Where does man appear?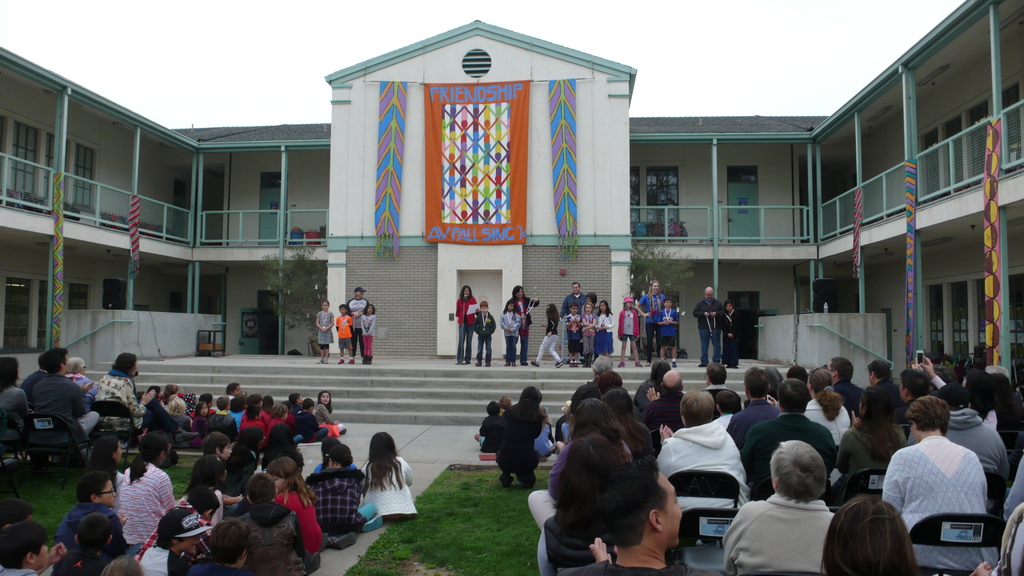
Appears at crop(34, 350, 98, 467).
